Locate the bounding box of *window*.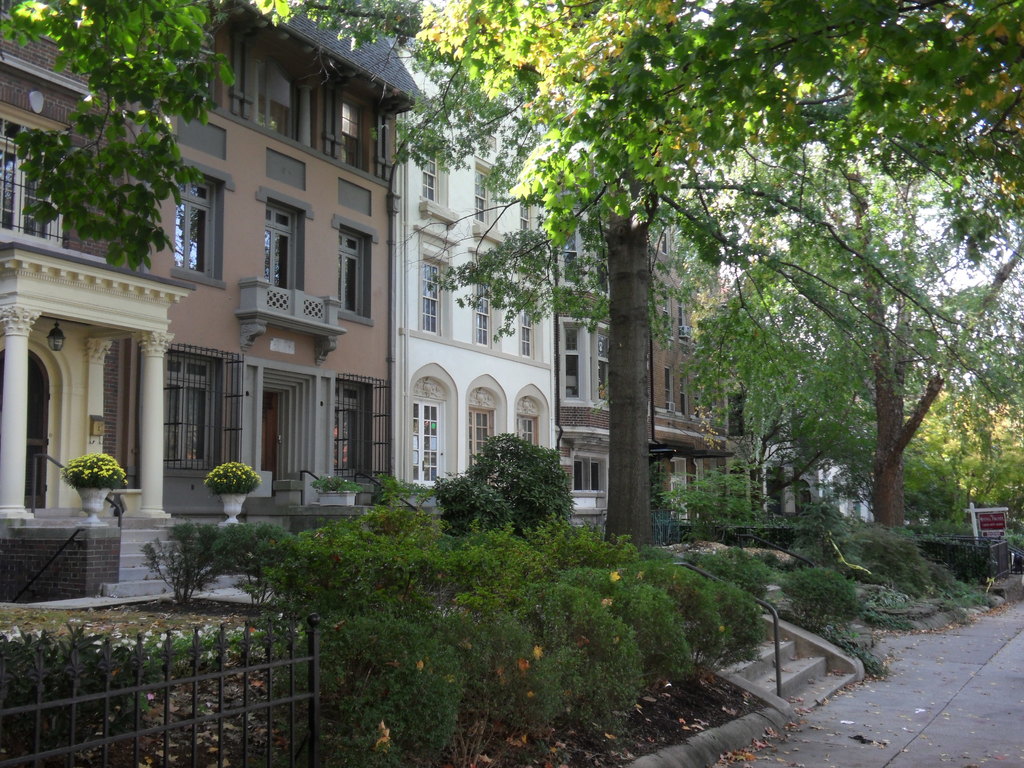
Bounding box: x1=336 y1=229 x2=368 y2=317.
